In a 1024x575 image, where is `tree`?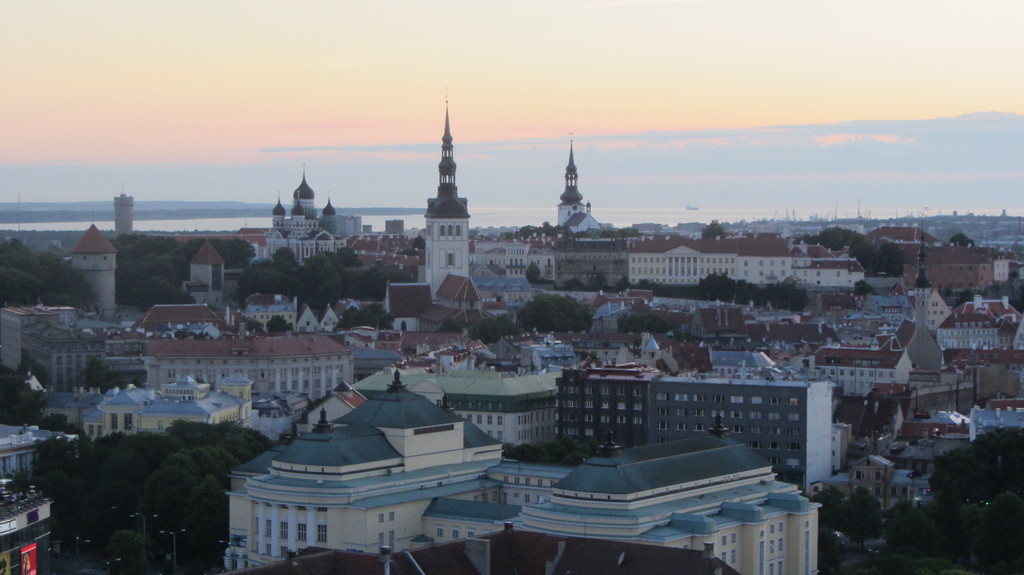
[929,409,1020,542].
